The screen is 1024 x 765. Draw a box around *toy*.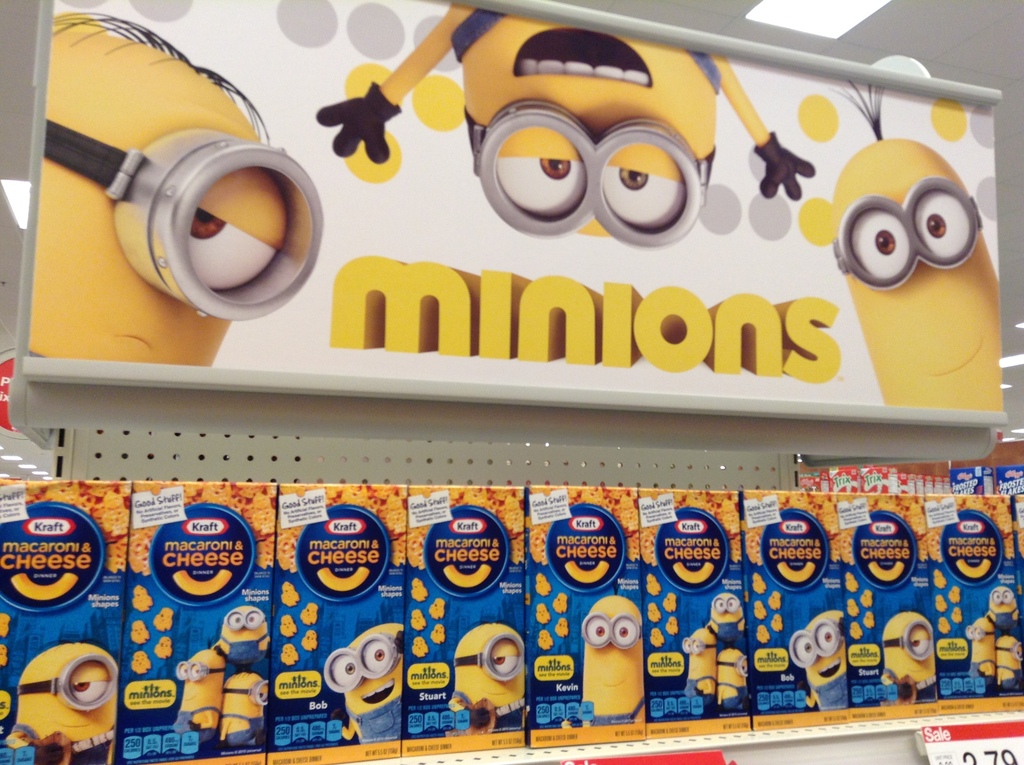
[x1=216, y1=603, x2=268, y2=668].
